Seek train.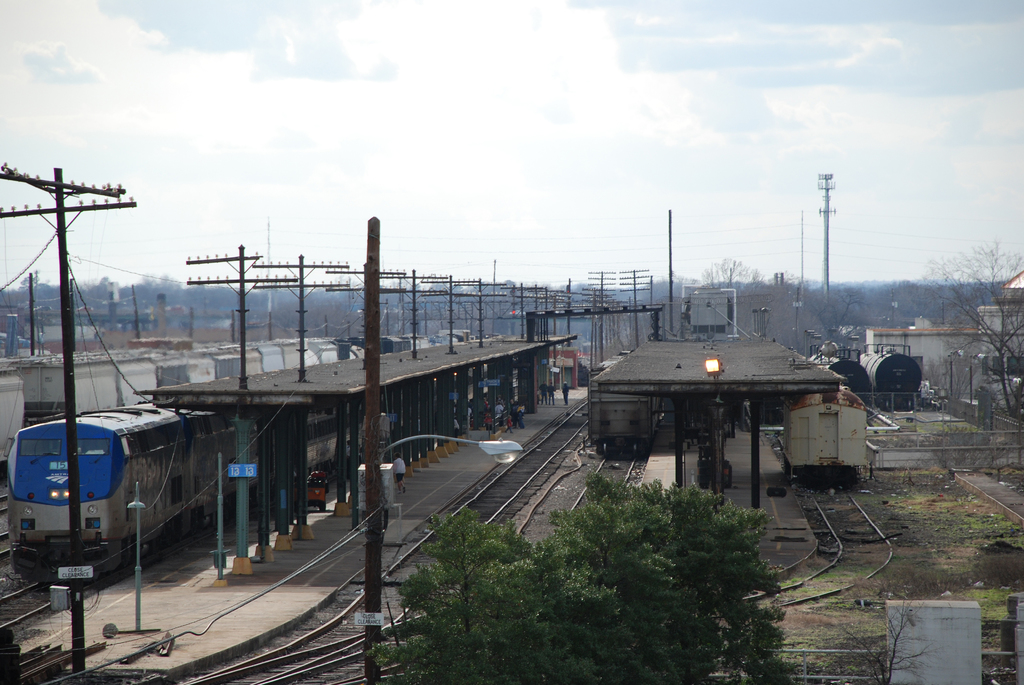
x1=858 y1=345 x2=919 y2=398.
